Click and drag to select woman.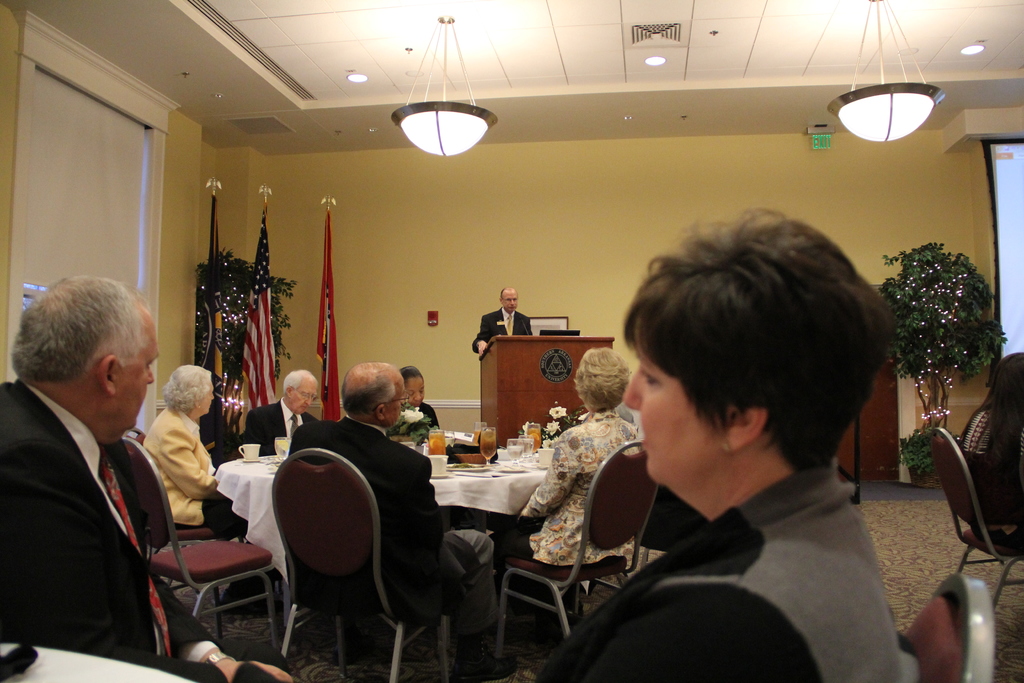
Selection: {"x1": 951, "y1": 350, "x2": 1023, "y2": 561}.
